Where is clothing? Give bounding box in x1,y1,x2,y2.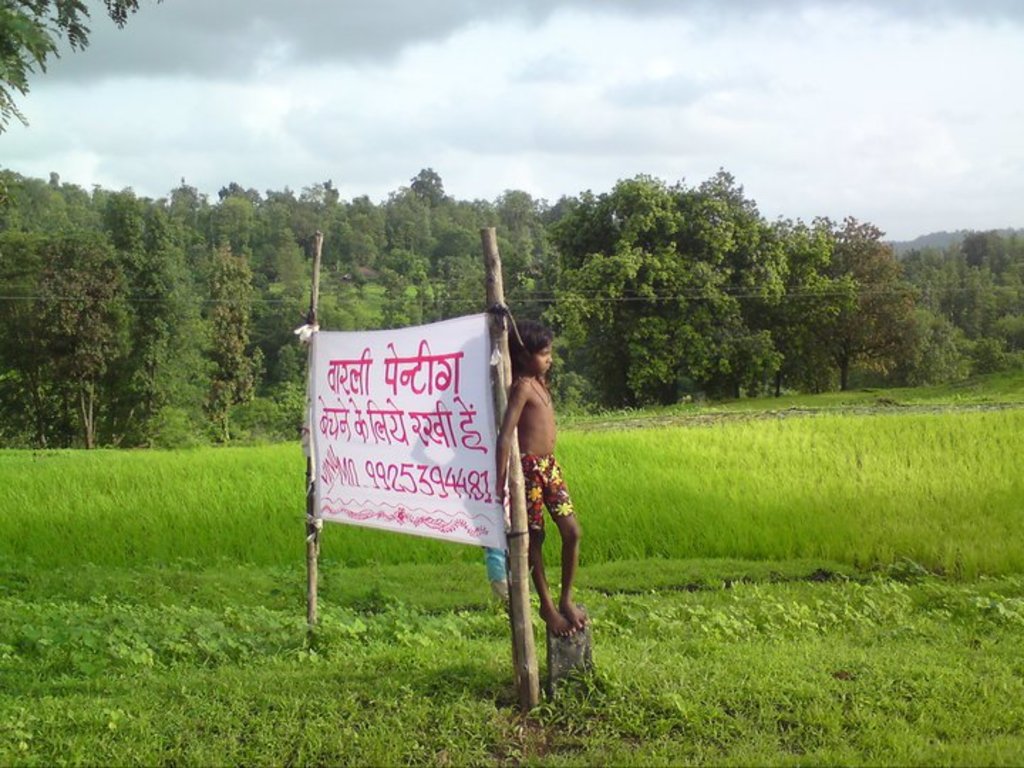
519,454,576,530.
